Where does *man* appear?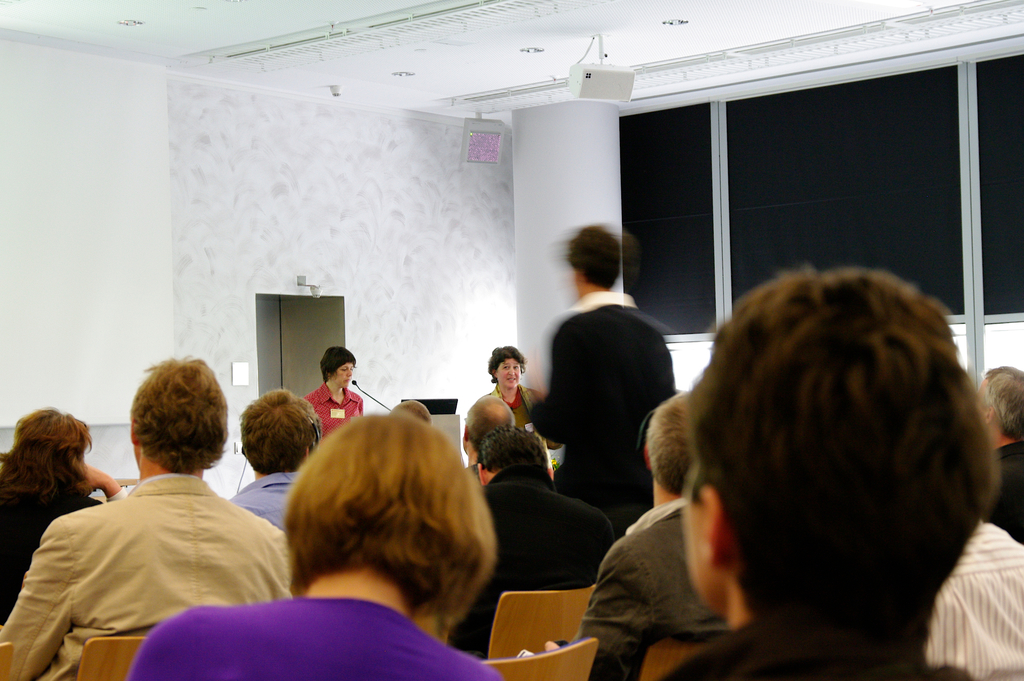
Appears at left=547, top=398, right=729, bottom=680.
